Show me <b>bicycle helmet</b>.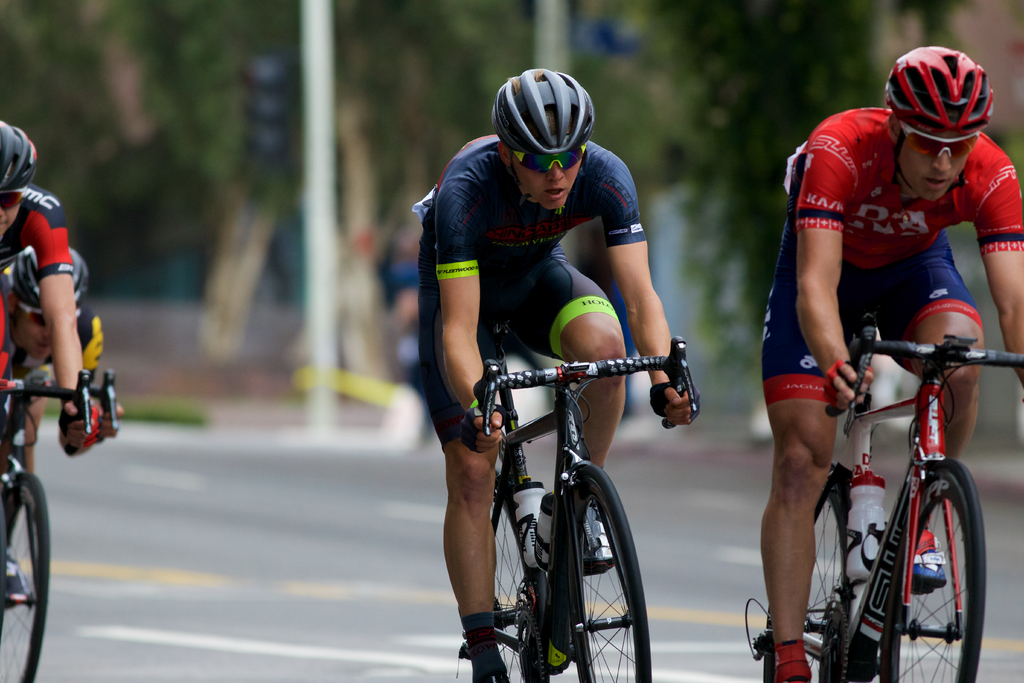
<b>bicycle helmet</b> is here: rect(877, 44, 988, 135).
